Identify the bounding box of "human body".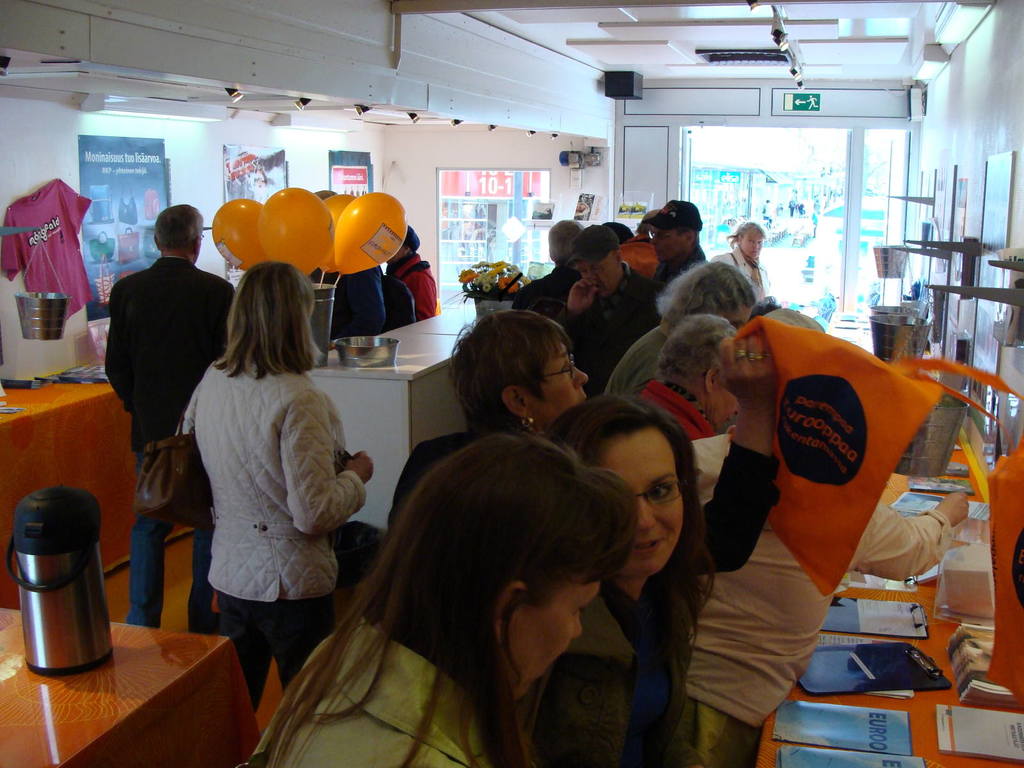
{"x1": 382, "y1": 333, "x2": 781, "y2": 546}.
